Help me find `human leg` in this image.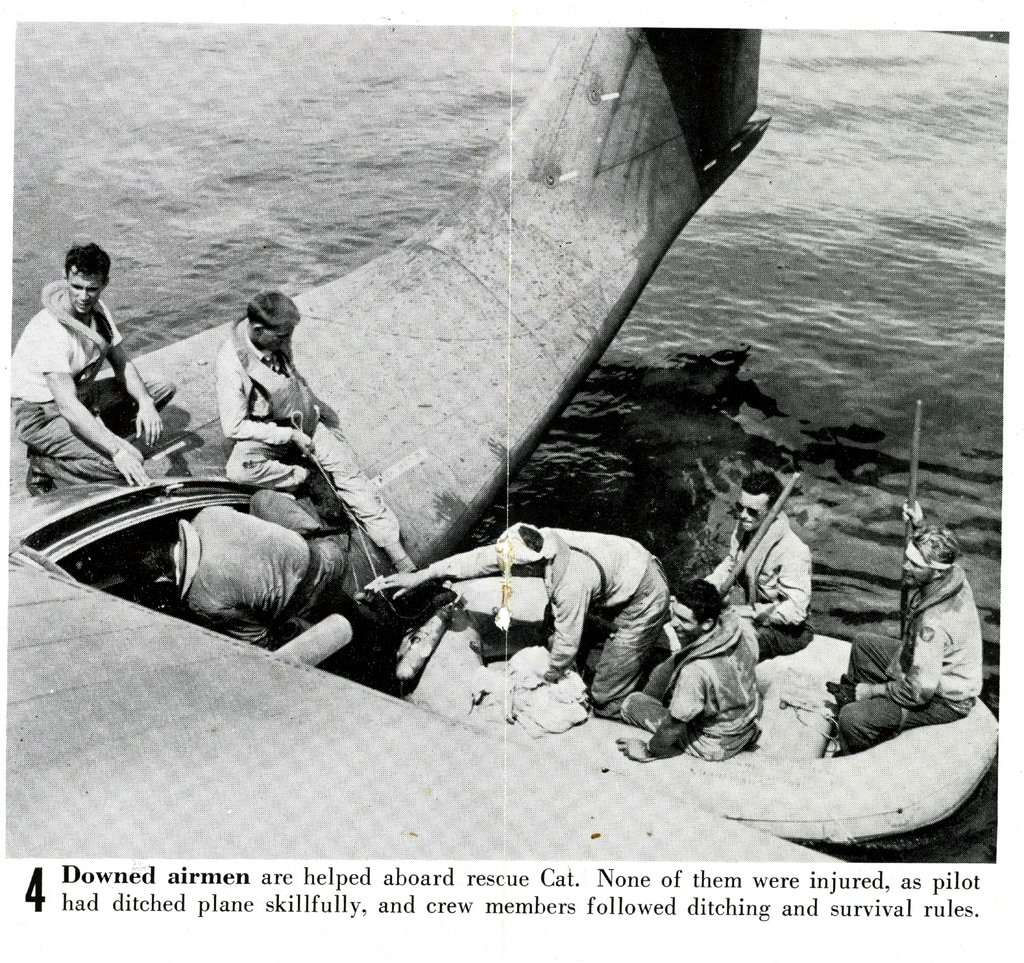
Found it: 88, 375, 173, 439.
